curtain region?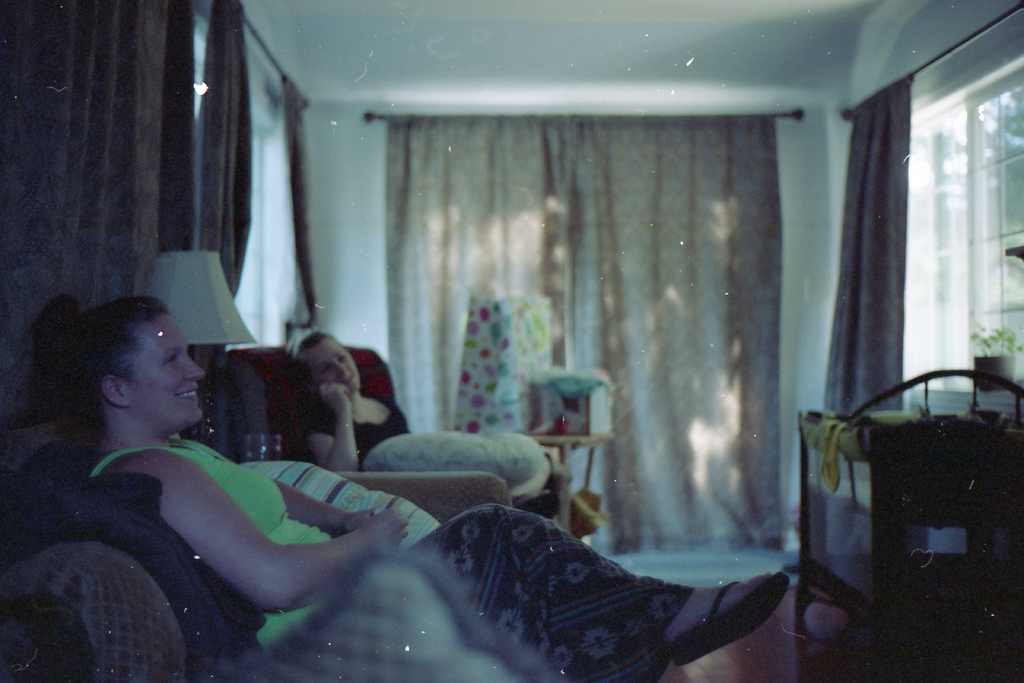
bbox=[339, 108, 813, 593]
